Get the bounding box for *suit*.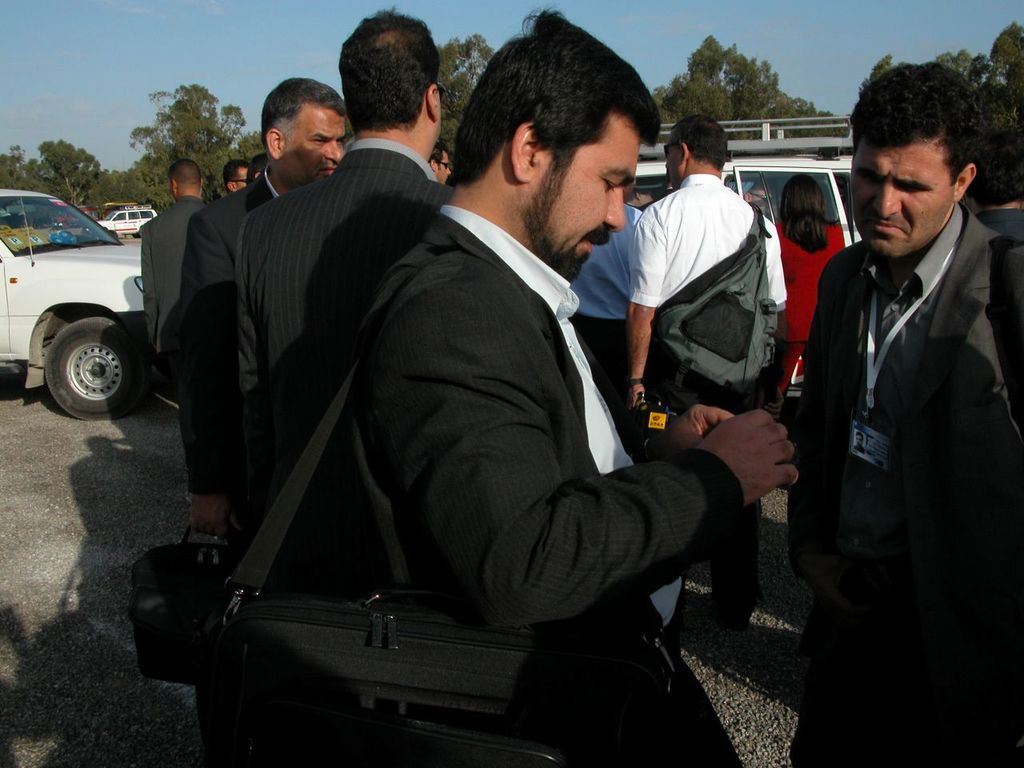
[233, 142, 456, 500].
